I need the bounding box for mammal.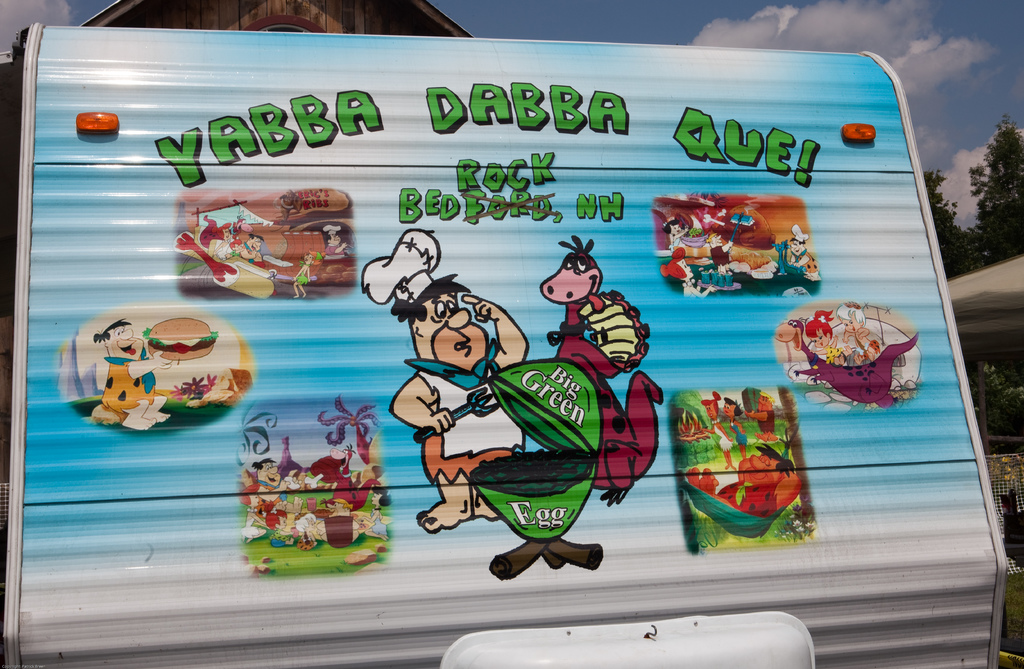
Here it is: [690,442,804,520].
